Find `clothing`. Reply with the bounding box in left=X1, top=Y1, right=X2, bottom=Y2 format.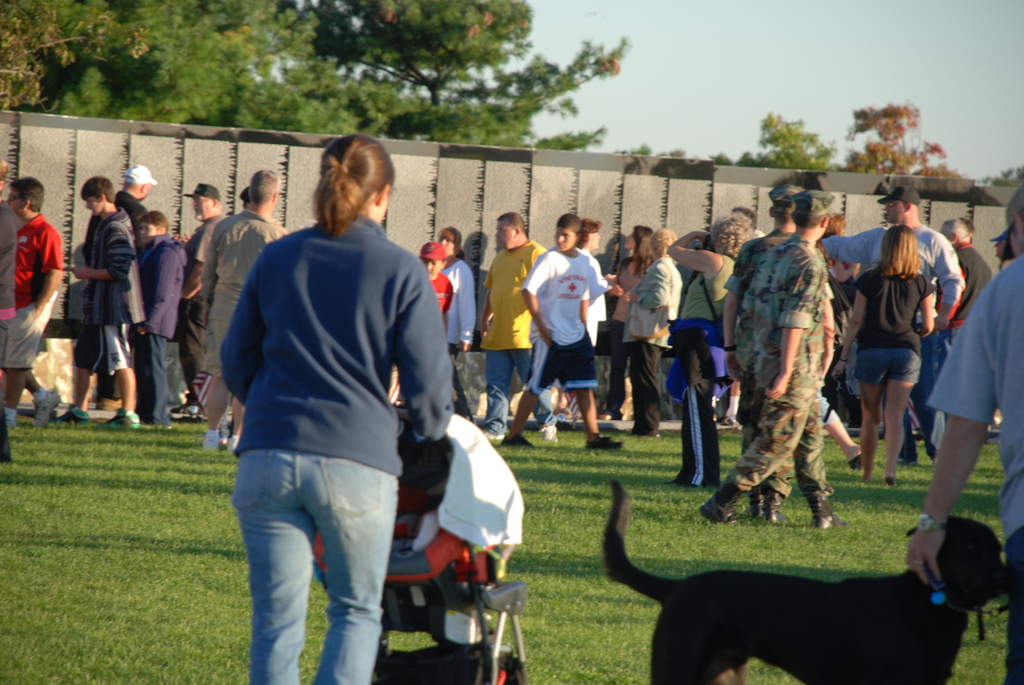
left=938, top=258, right=1023, bottom=684.
